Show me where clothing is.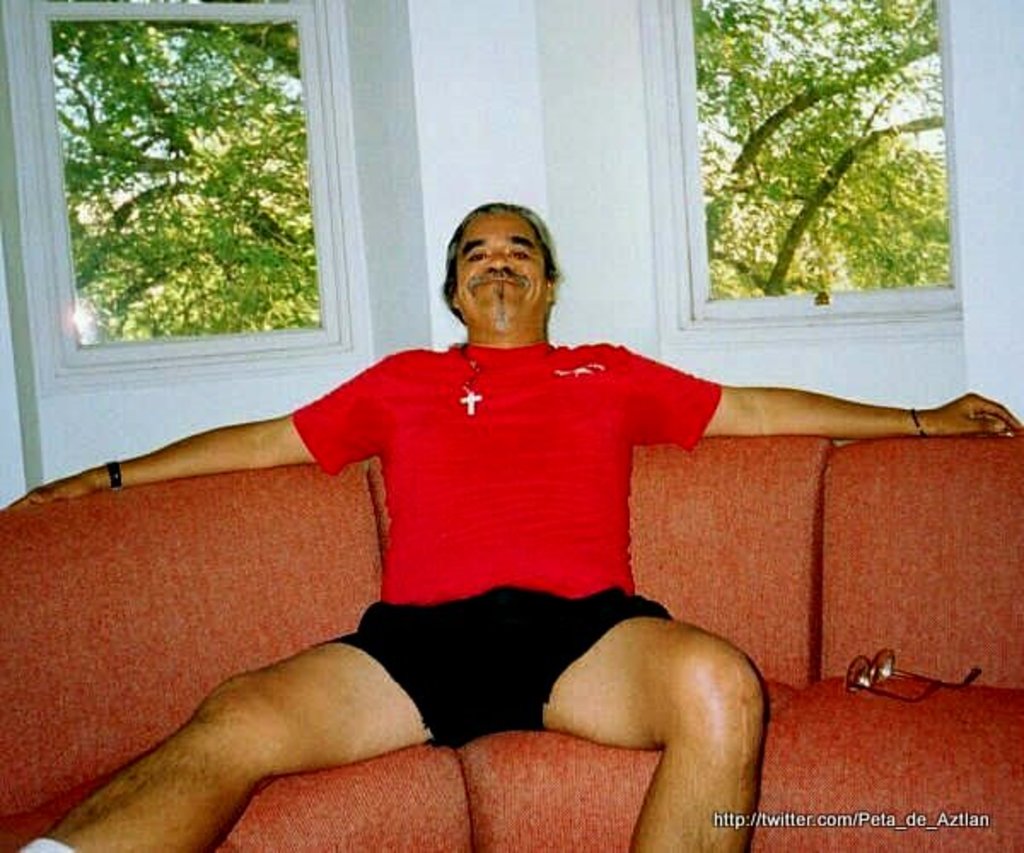
clothing is at [x1=288, y1=345, x2=727, y2=751].
